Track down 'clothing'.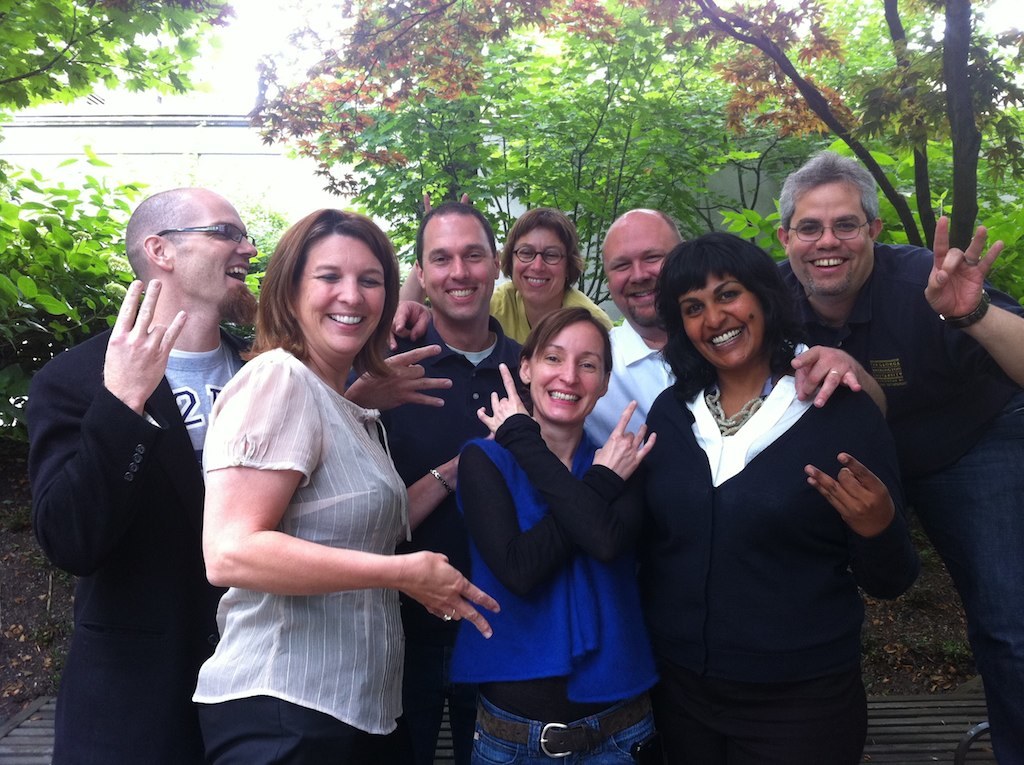
Tracked to 448,413,661,764.
